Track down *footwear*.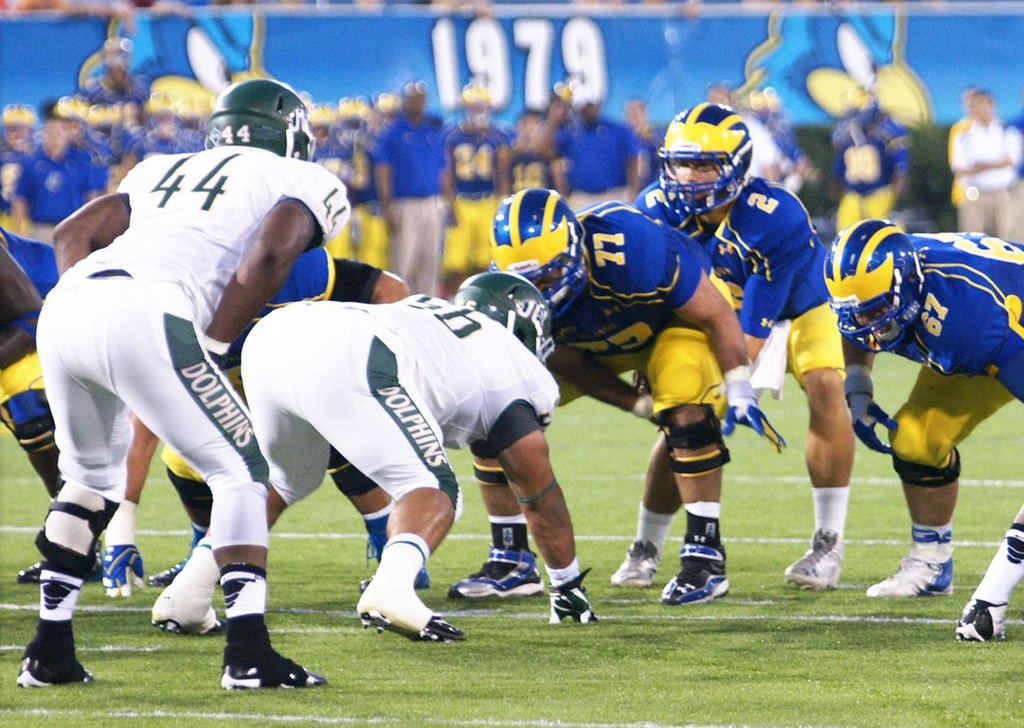
Tracked to [11, 647, 99, 685].
